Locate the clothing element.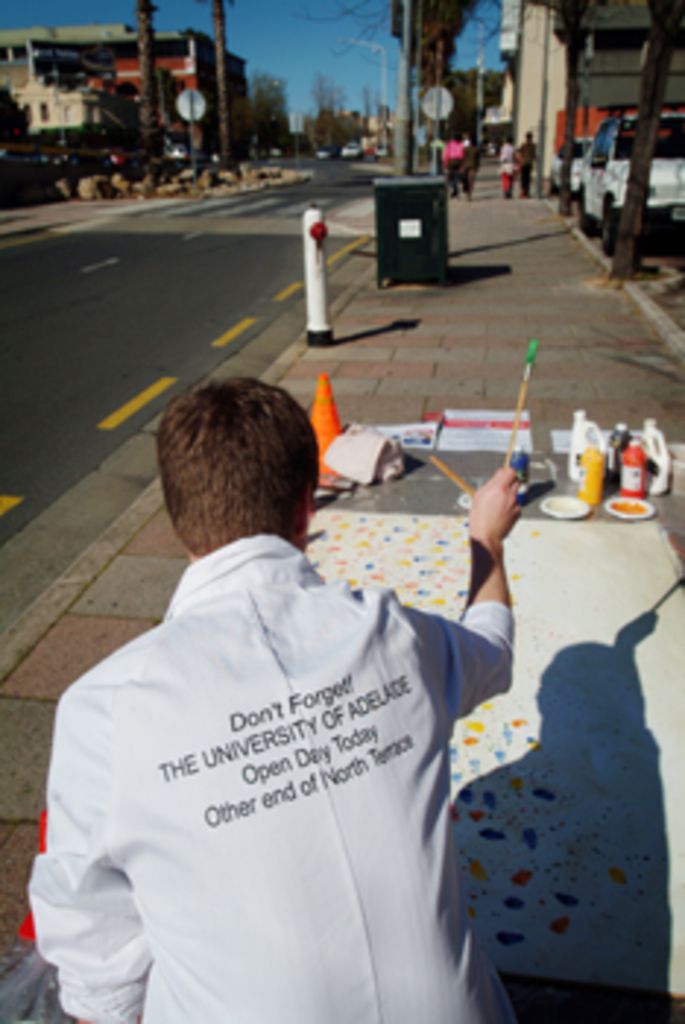
Element bbox: detection(23, 477, 542, 1023).
